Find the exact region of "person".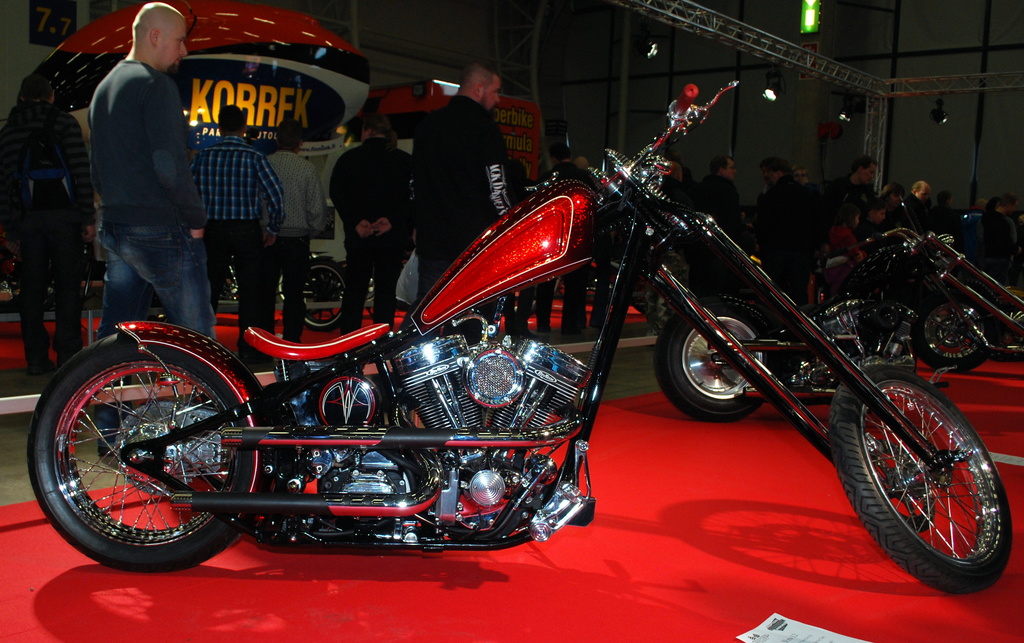
Exact region: (left=532, top=160, right=600, bottom=332).
